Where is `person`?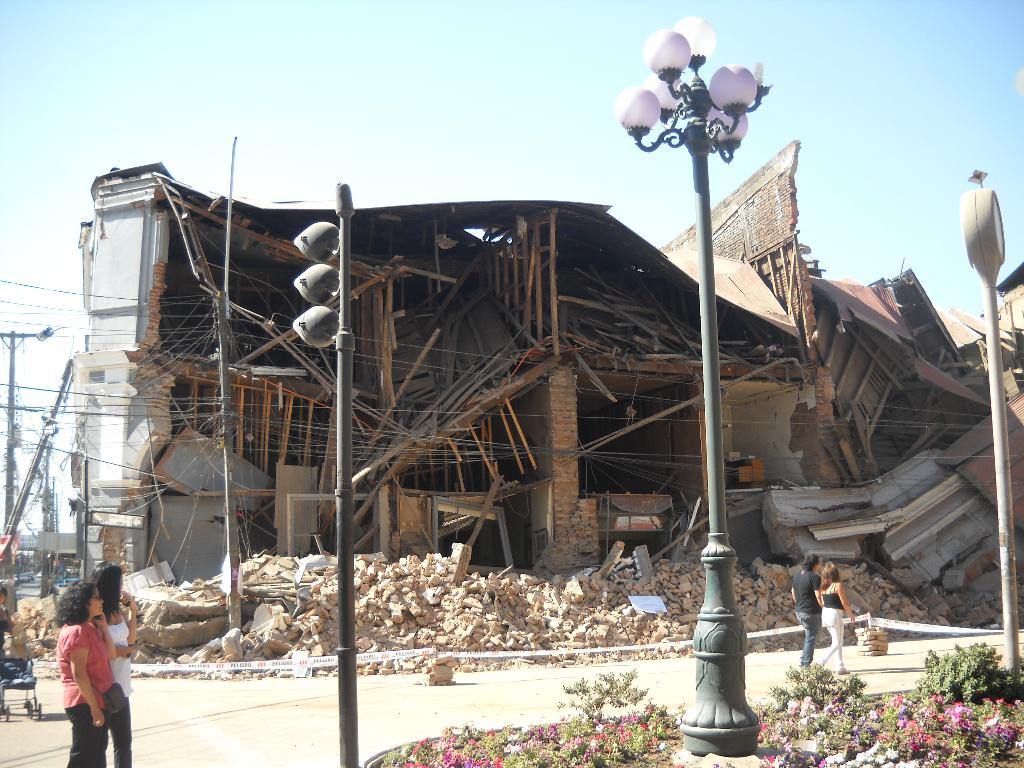
BBox(788, 550, 821, 668).
